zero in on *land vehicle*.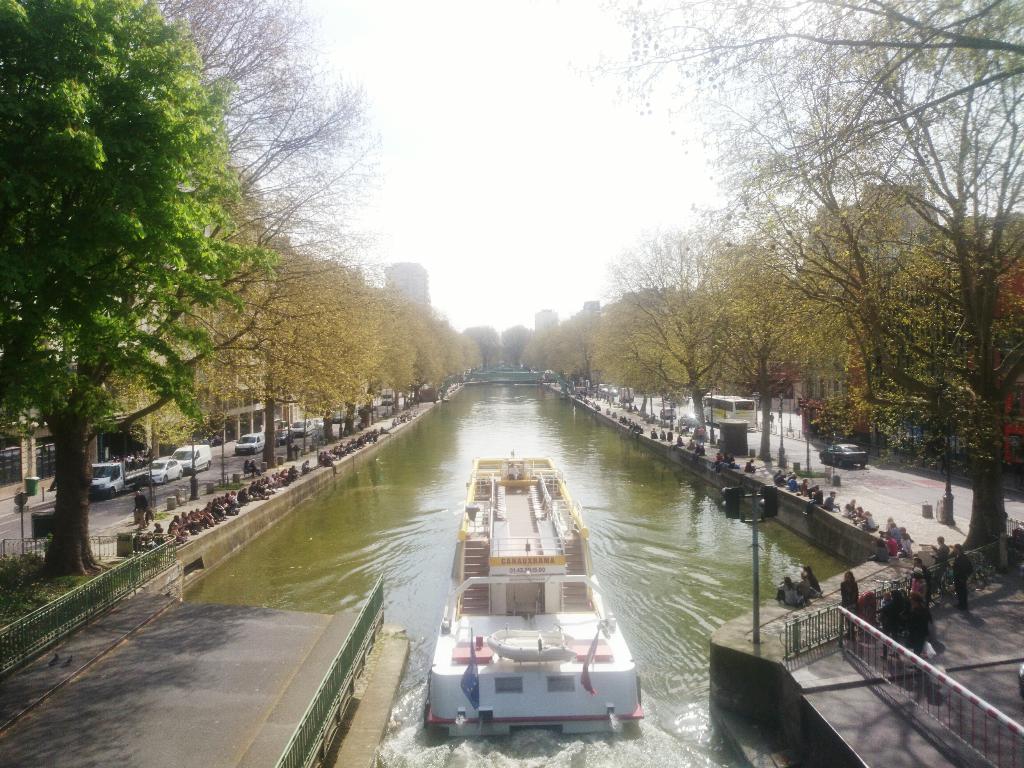
Zeroed in: left=589, top=383, right=621, bottom=397.
